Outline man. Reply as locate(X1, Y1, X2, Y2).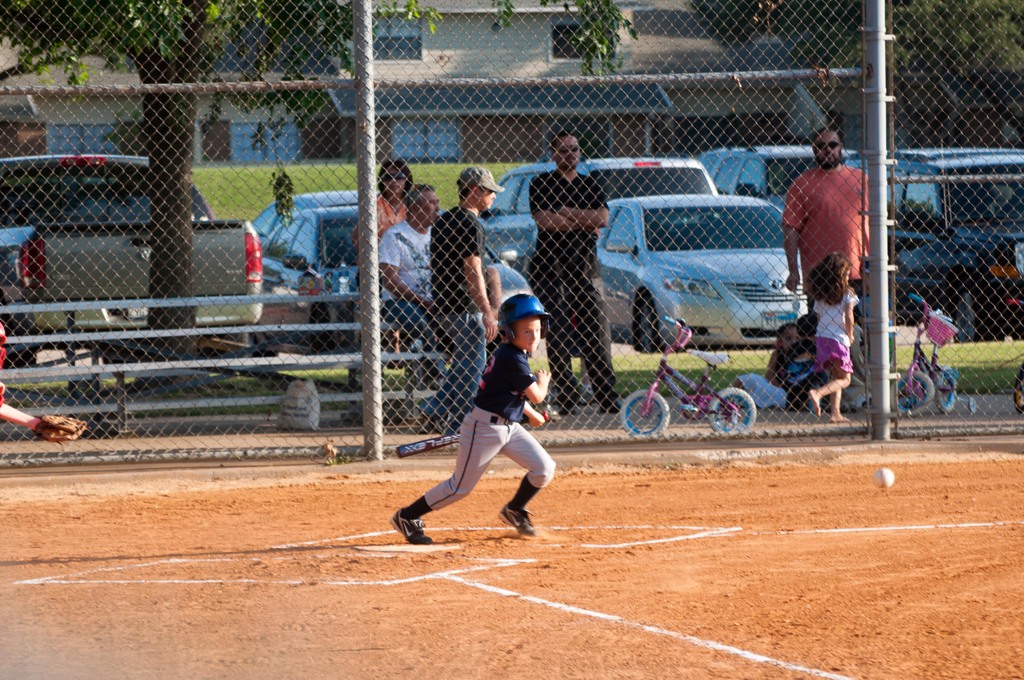
locate(377, 156, 412, 225).
